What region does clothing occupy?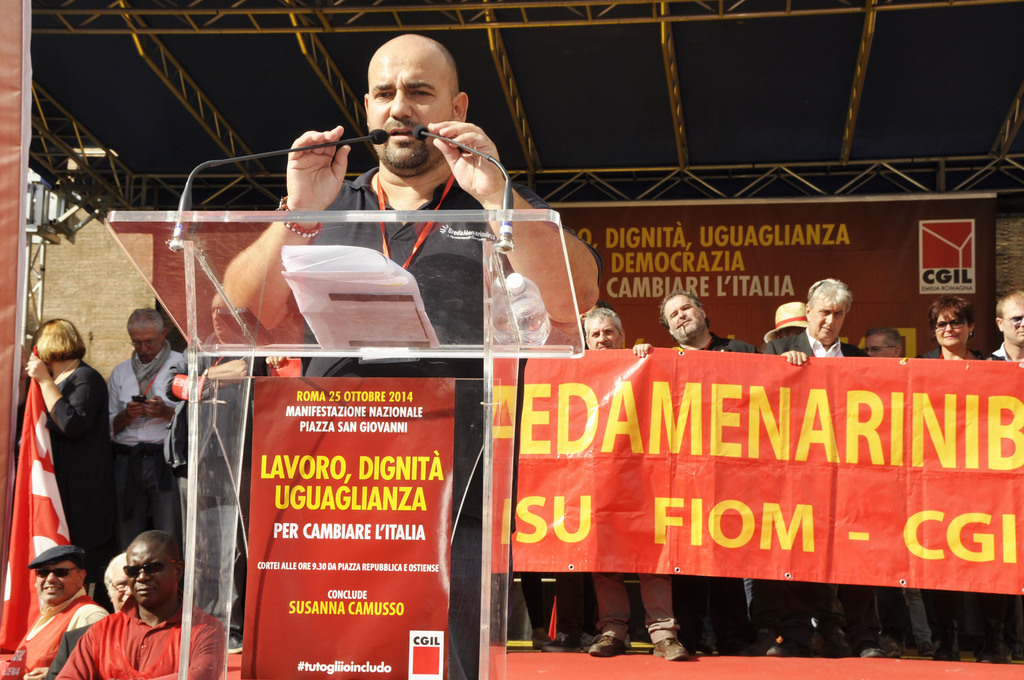
(515,571,545,629).
